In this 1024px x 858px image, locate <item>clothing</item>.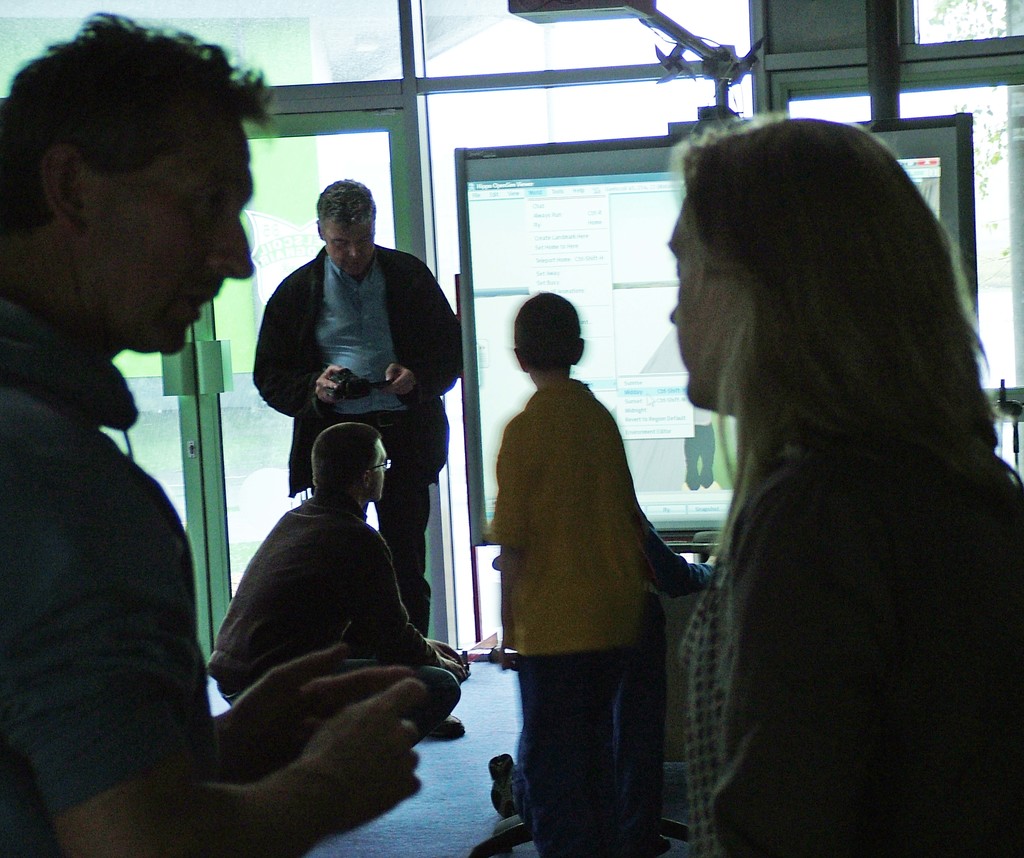
Bounding box: 488, 378, 648, 857.
